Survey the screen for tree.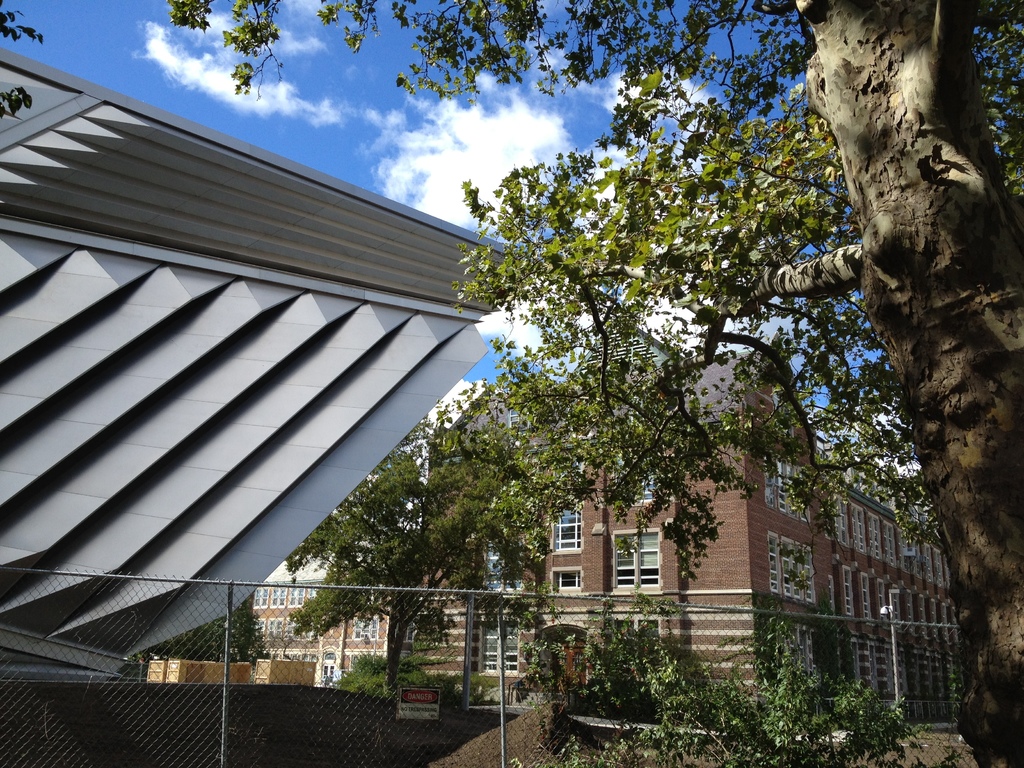
Survey found: crop(365, 6, 988, 716).
